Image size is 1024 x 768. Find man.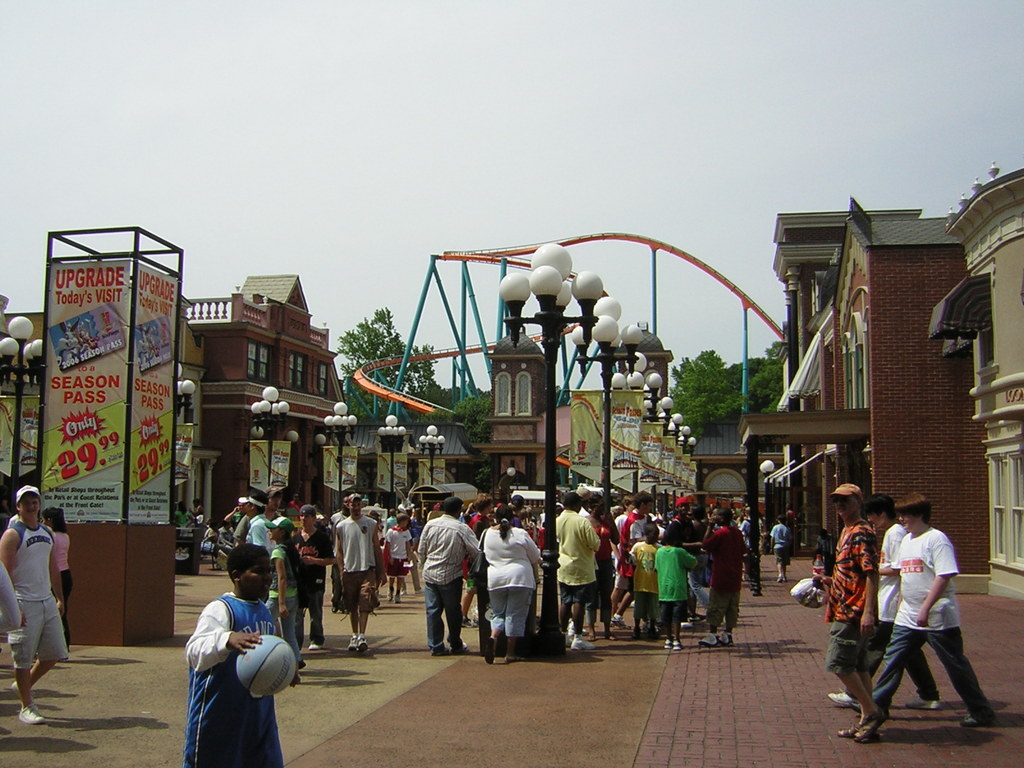
[510,492,522,529].
